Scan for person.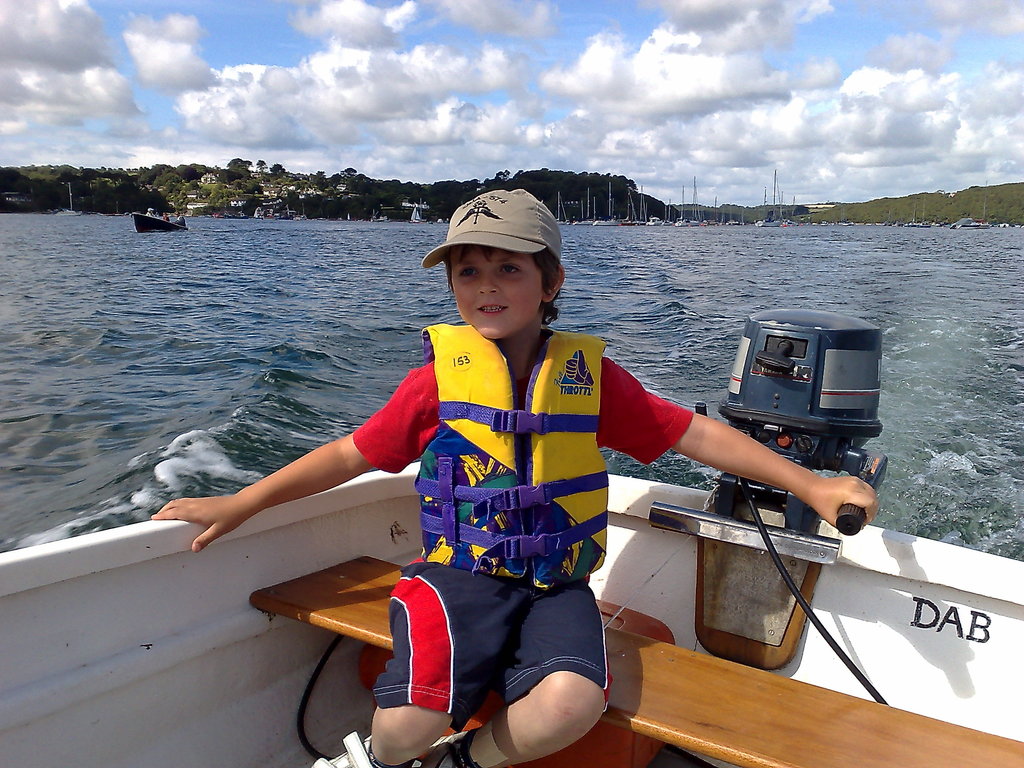
Scan result: Rect(230, 245, 675, 705).
